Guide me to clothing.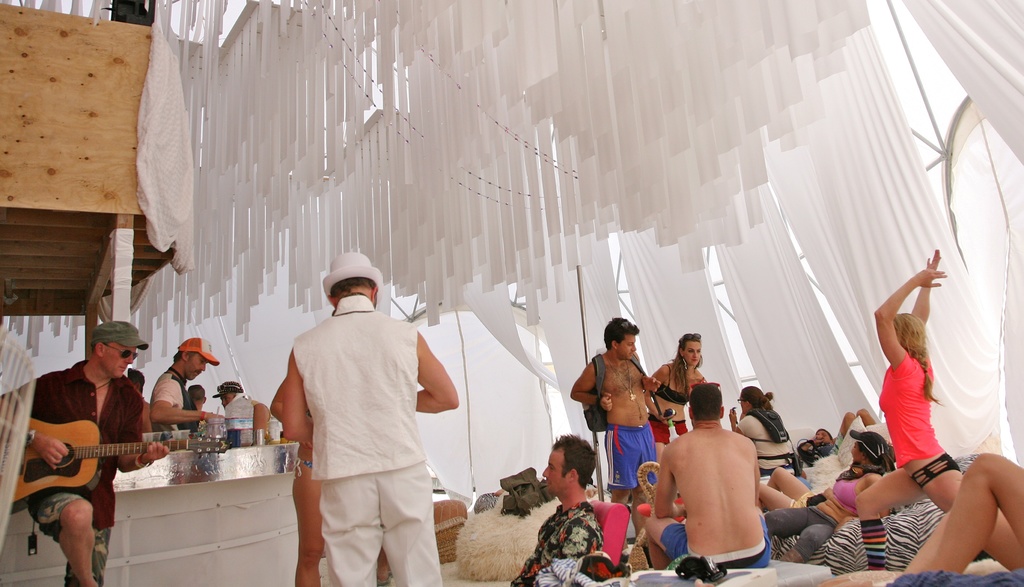
Guidance: left=731, top=402, right=791, bottom=470.
